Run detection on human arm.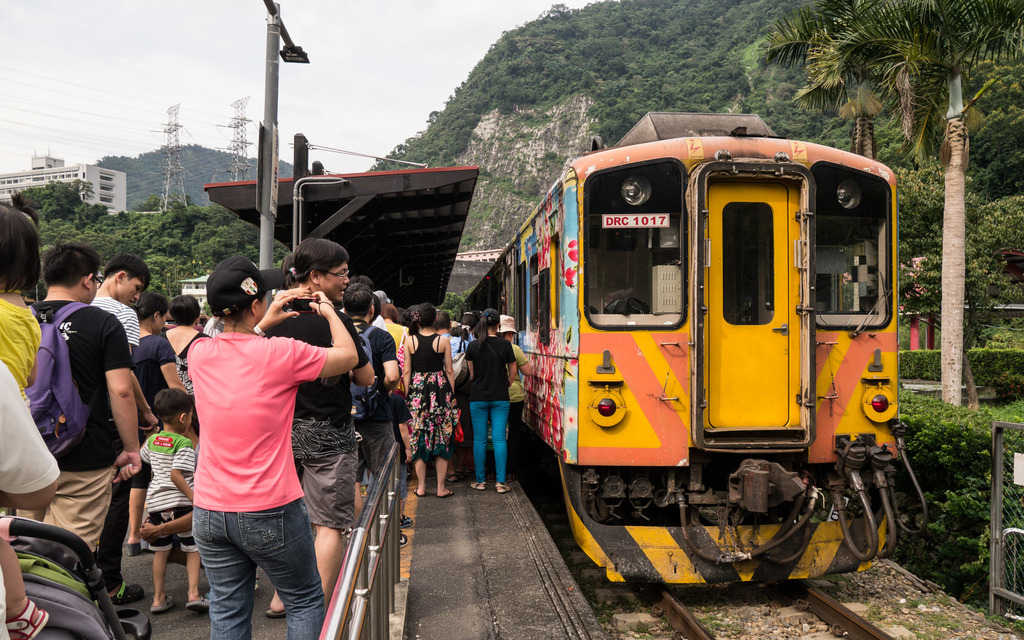
Result: 442,333,456,396.
